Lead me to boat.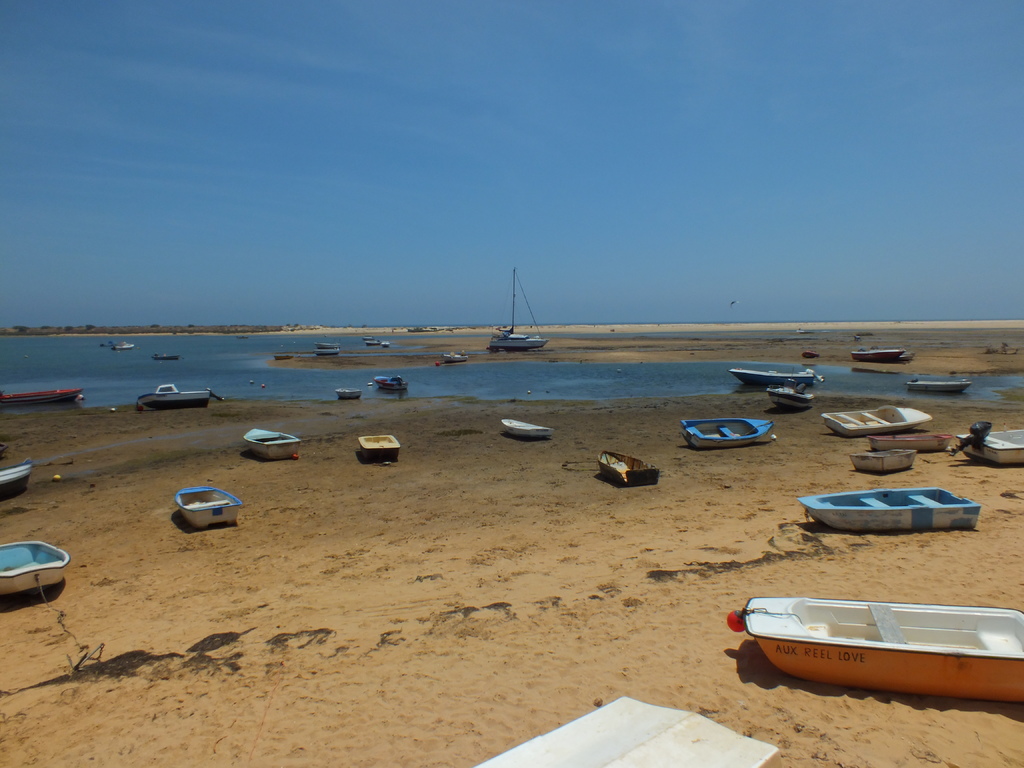
Lead to BBox(334, 386, 365, 399).
